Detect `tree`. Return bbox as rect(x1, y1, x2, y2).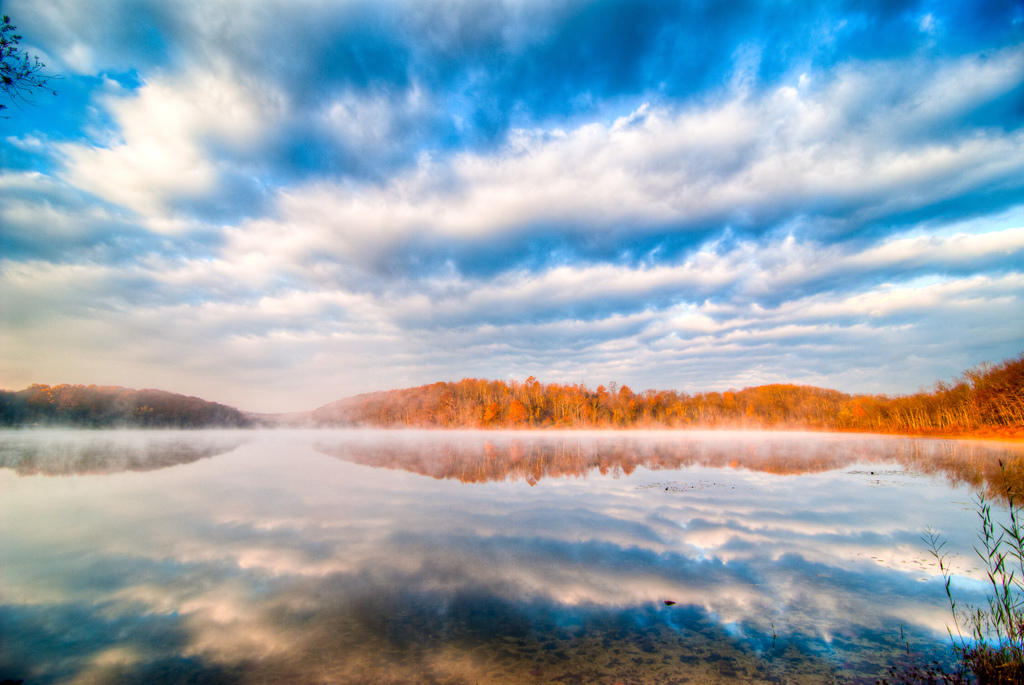
rect(638, 382, 659, 430).
